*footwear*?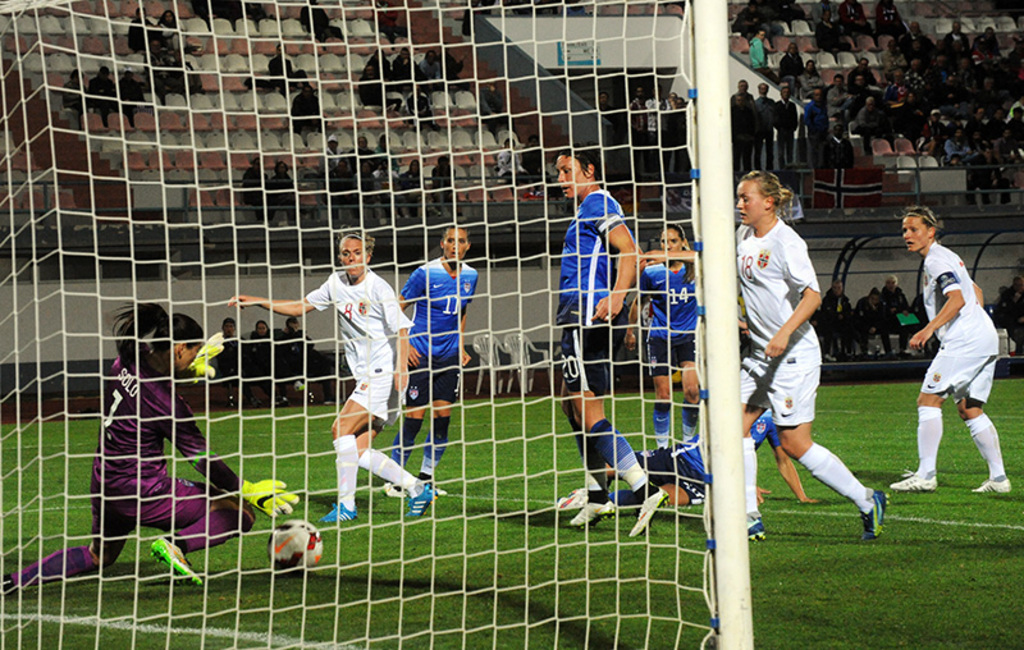
[left=970, top=477, right=1011, bottom=496]
